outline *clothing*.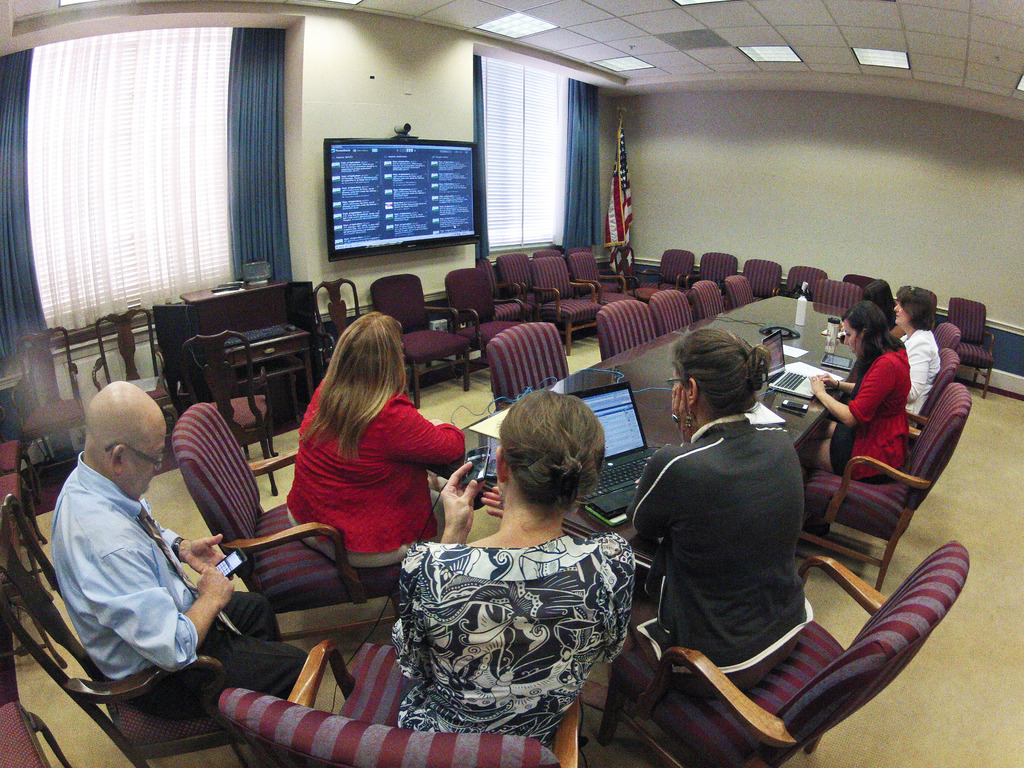
Outline: 277, 382, 456, 575.
